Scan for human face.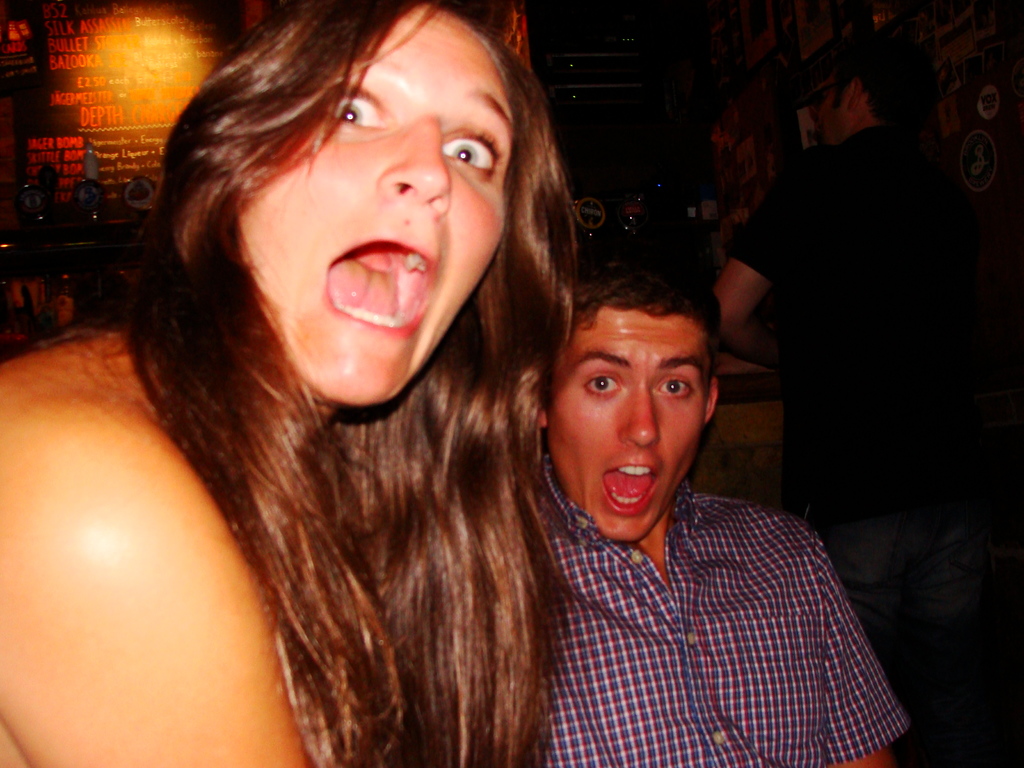
Scan result: Rect(235, 0, 518, 404).
